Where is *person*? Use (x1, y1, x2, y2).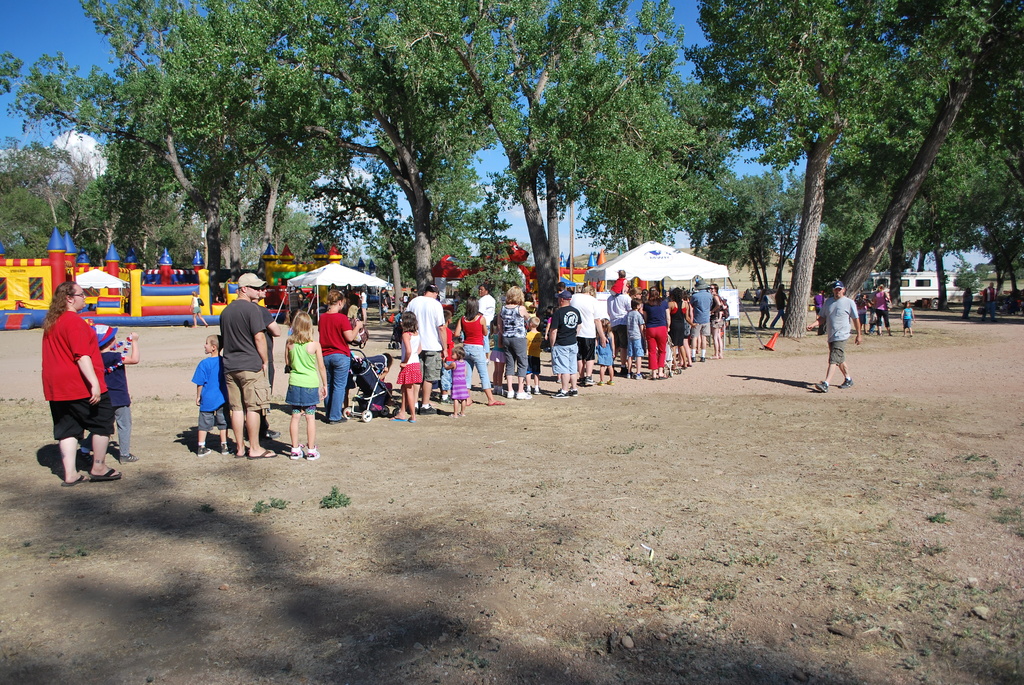
(803, 278, 861, 393).
